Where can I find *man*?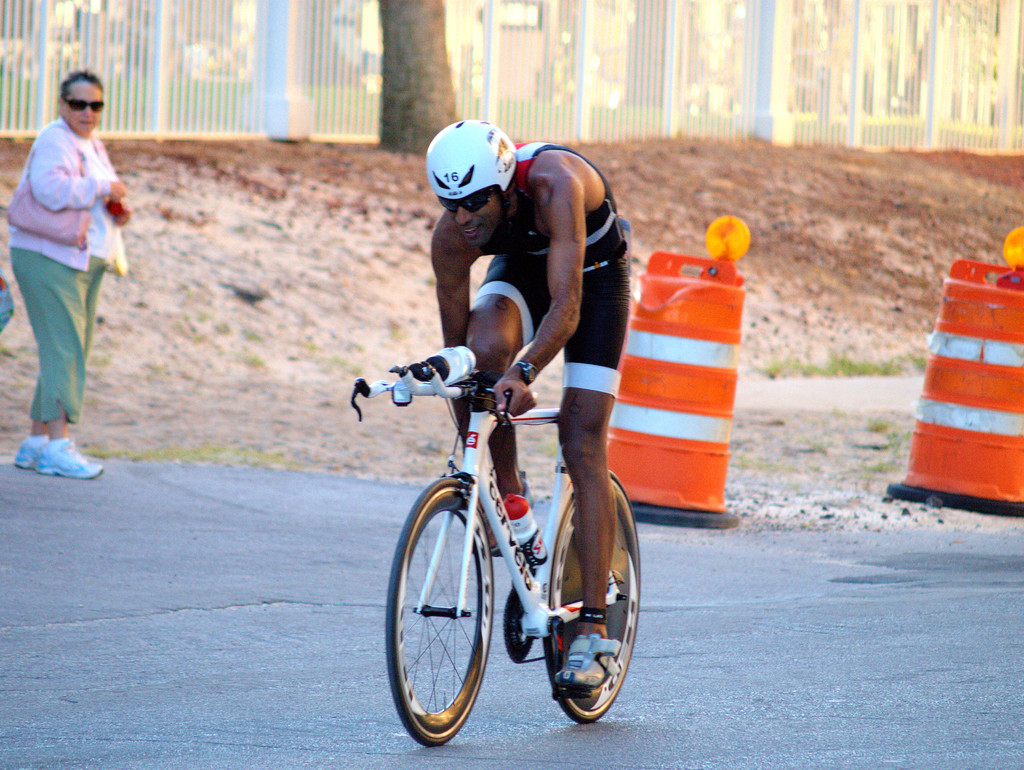
You can find it at x1=365 y1=175 x2=657 y2=682.
